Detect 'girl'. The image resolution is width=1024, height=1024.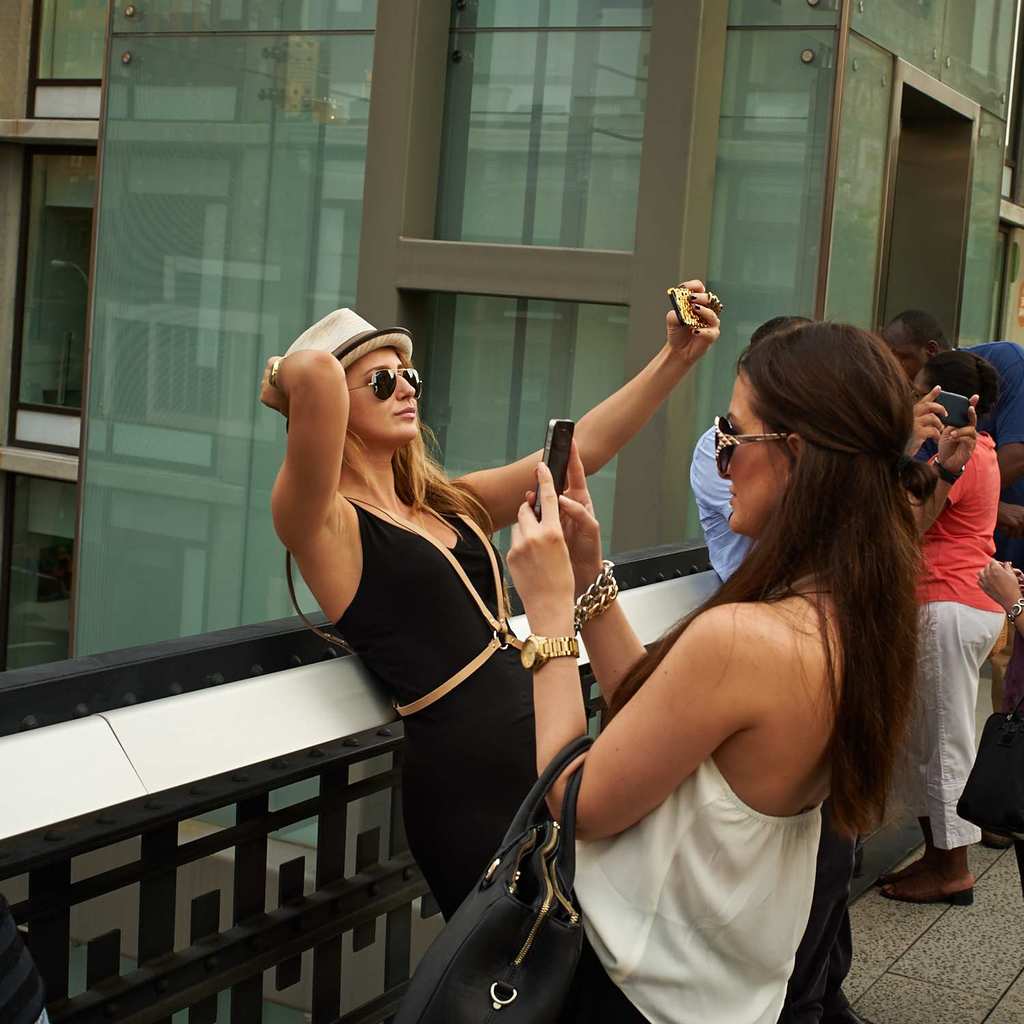
detection(506, 326, 932, 1023).
